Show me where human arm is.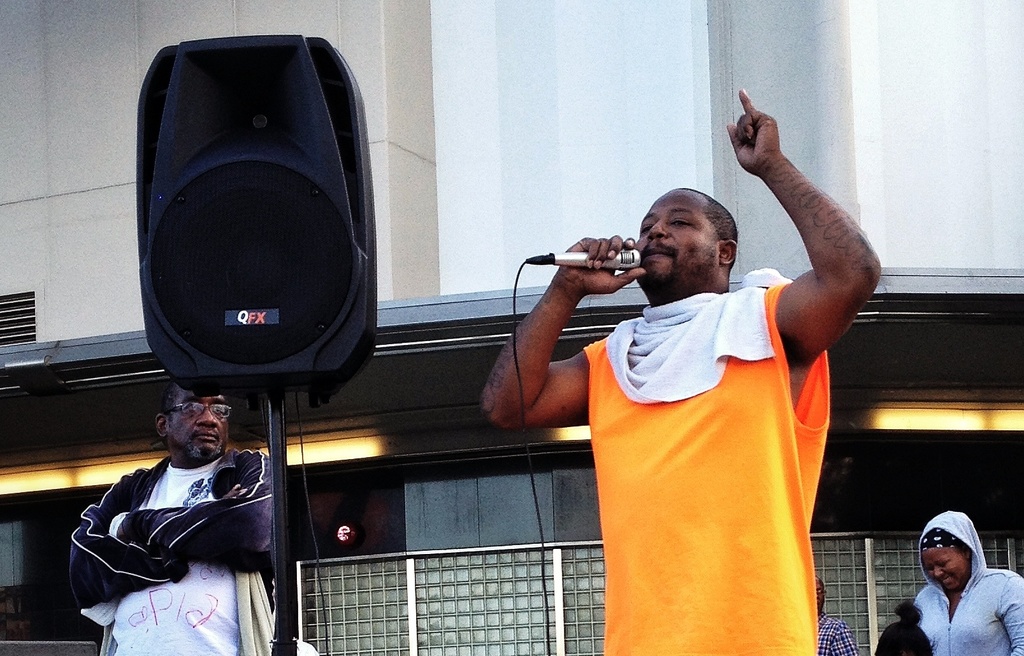
human arm is at detection(828, 621, 853, 655).
